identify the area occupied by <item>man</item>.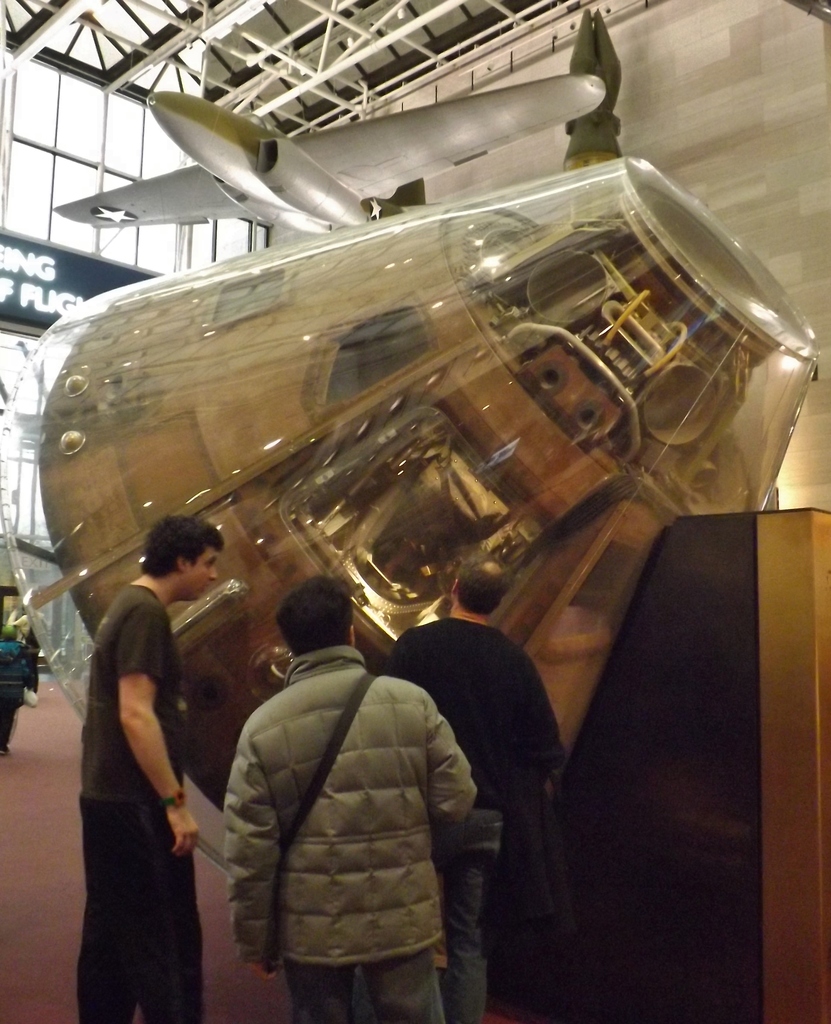
Area: bbox=(76, 509, 228, 1023).
